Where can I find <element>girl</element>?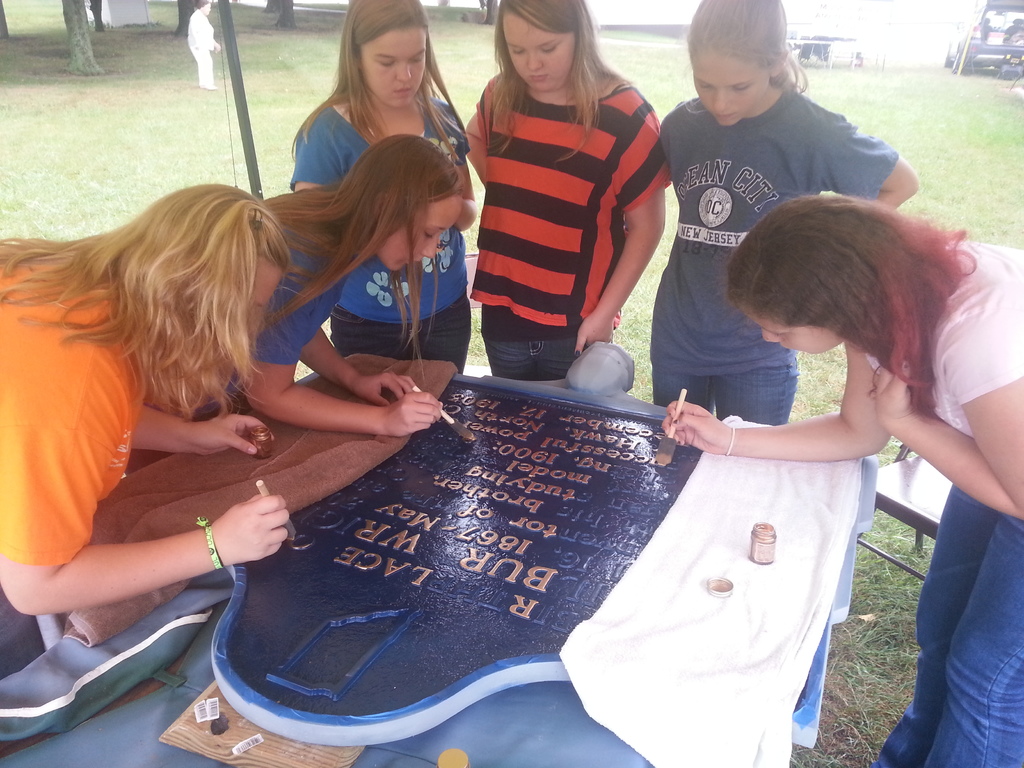
You can find it at bbox=(292, 0, 484, 383).
